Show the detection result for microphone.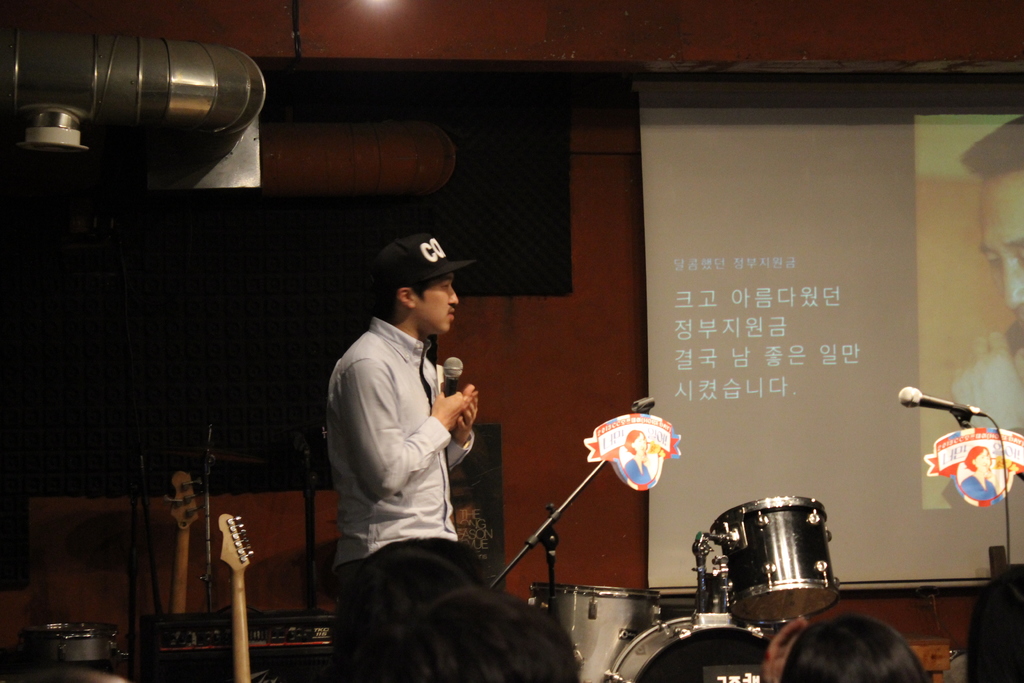
444, 356, 464, 438.
